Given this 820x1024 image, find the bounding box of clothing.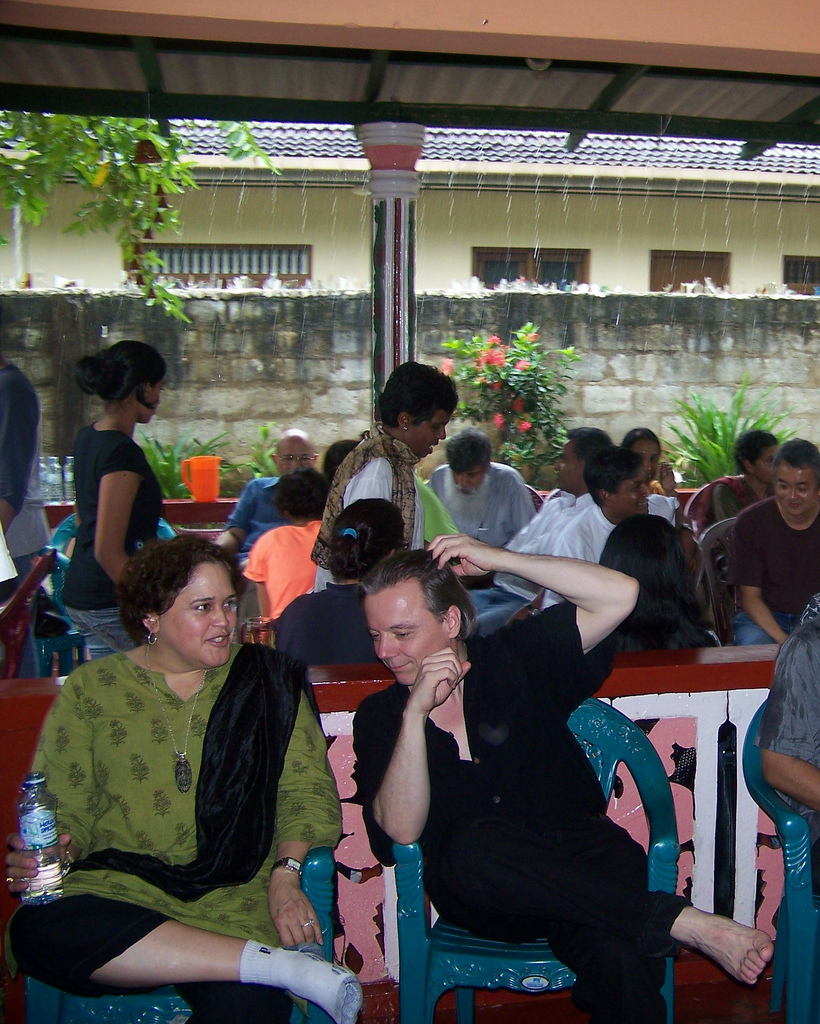
[355, 606, 687, 1023].
